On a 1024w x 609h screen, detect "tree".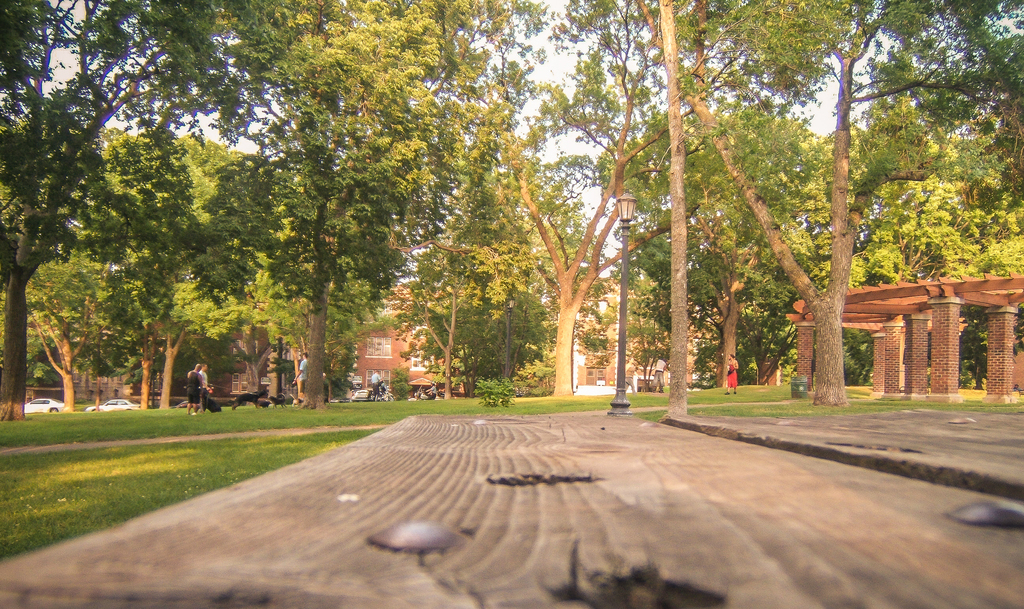
x1=252 y1=175 x2=381 y2=403.
